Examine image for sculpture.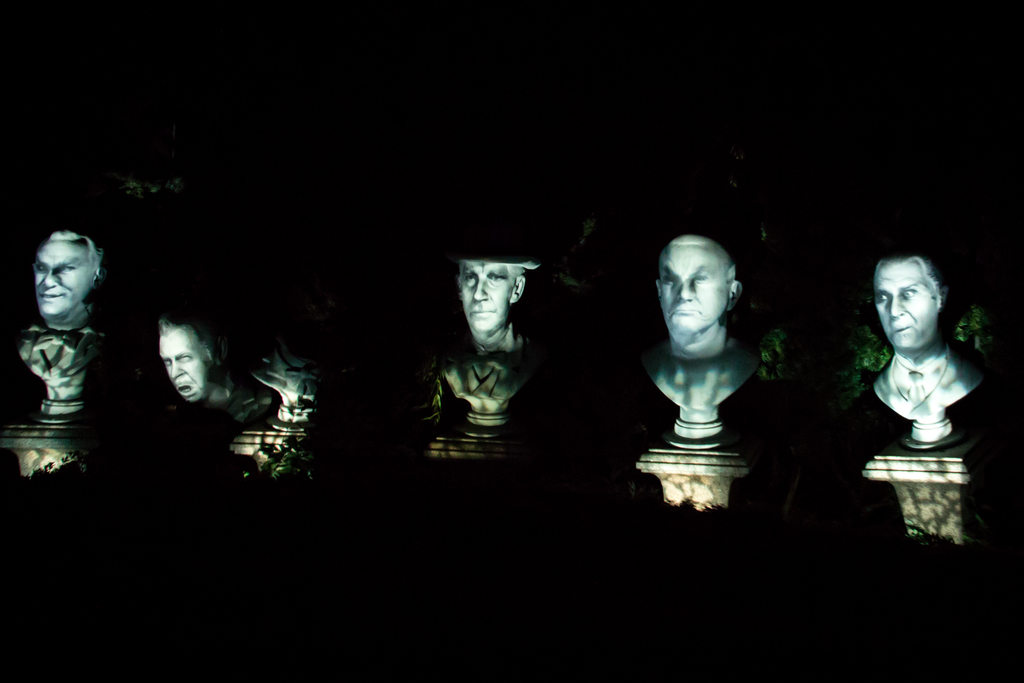
Examination result: bbox(9, 219, 109, 498).
